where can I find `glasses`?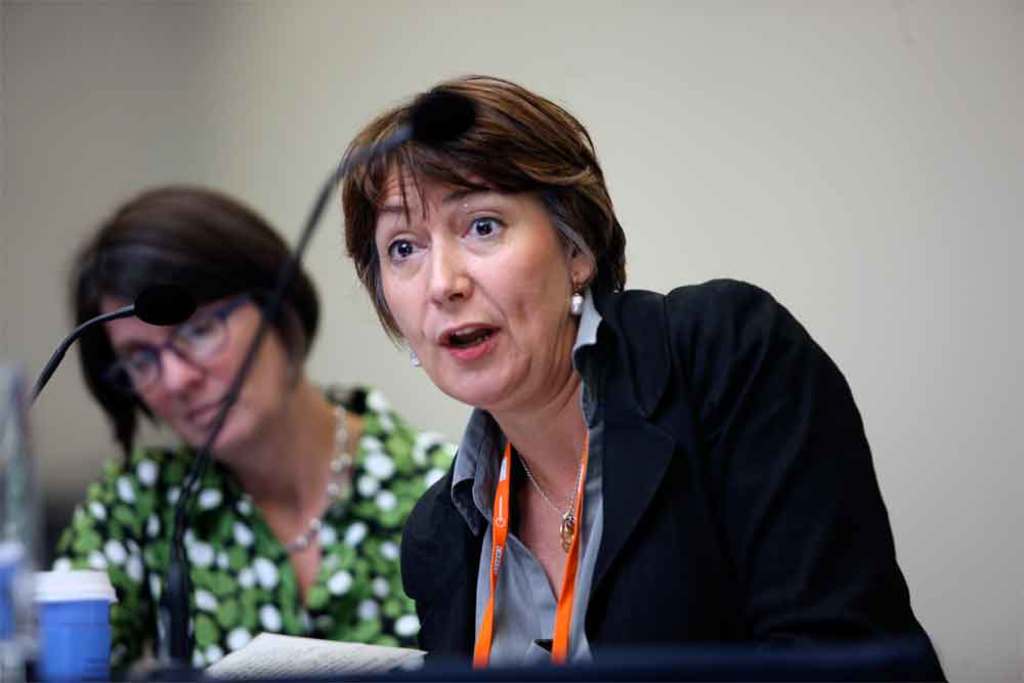
You can find it at bbox(76, 295, 303, 396).
